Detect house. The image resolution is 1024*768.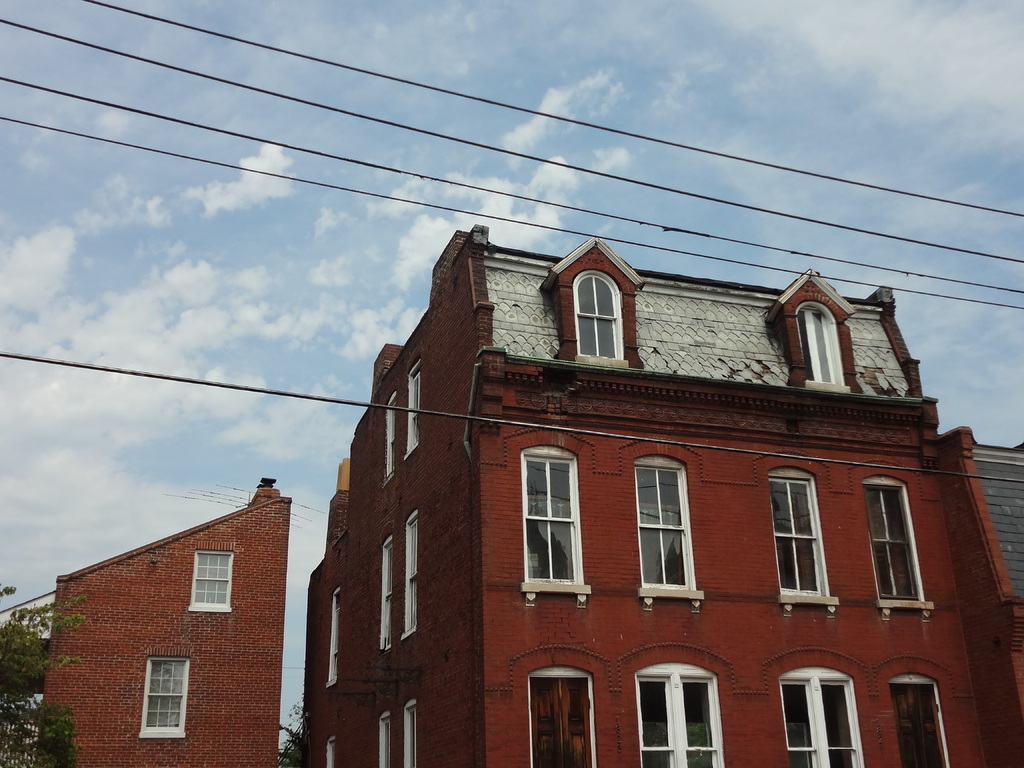
Rect(280, 182, 994, 756).
